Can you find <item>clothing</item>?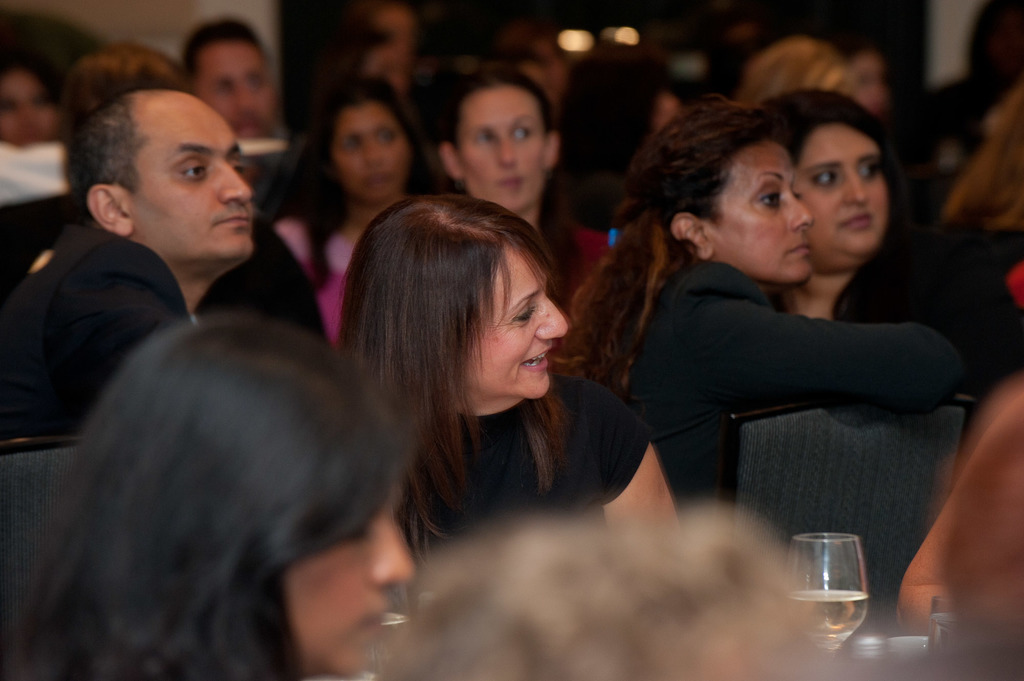
Yes, bounding box: [left=396, top=360, right=658, bottom=543].
